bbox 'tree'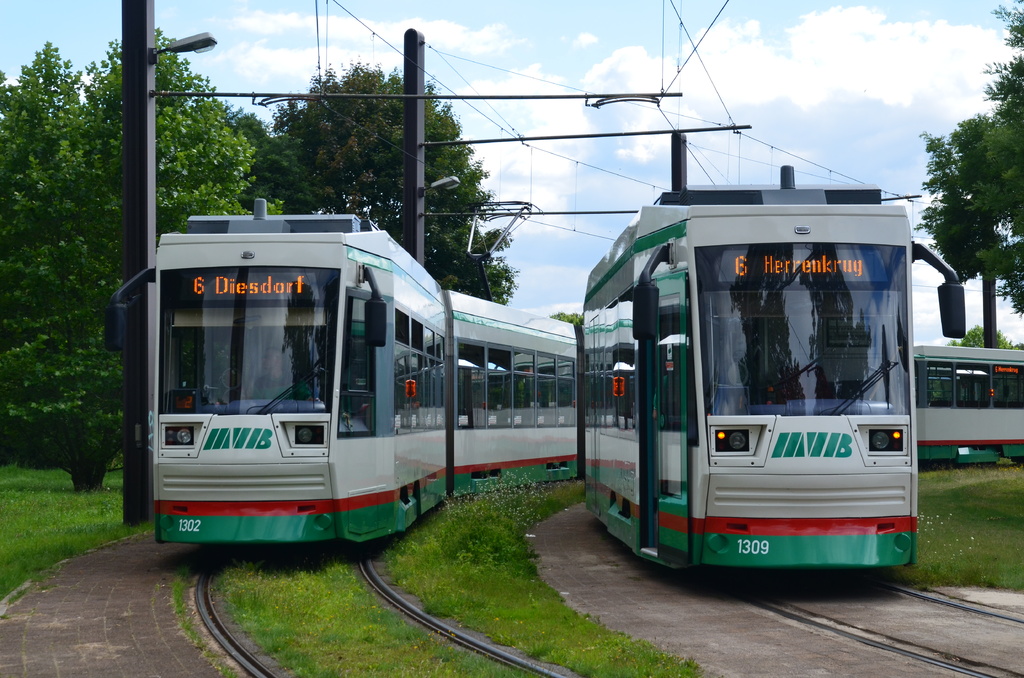
274/54/521/305
